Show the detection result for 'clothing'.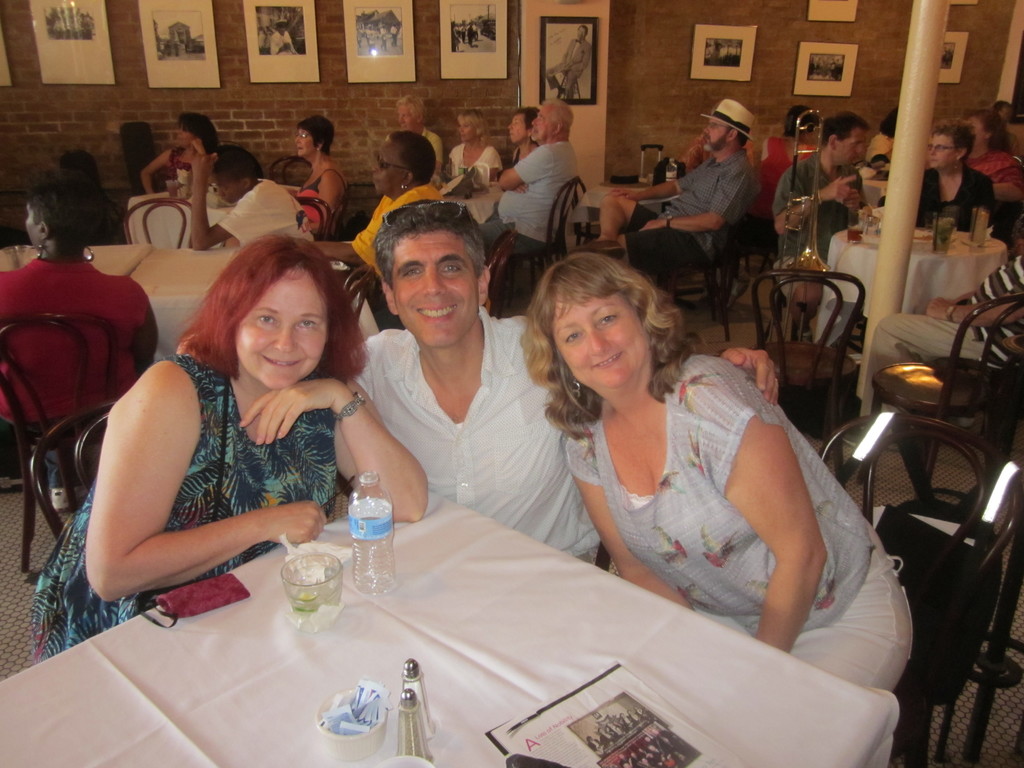
(left=559, top=352, right=870, bottom=635).
